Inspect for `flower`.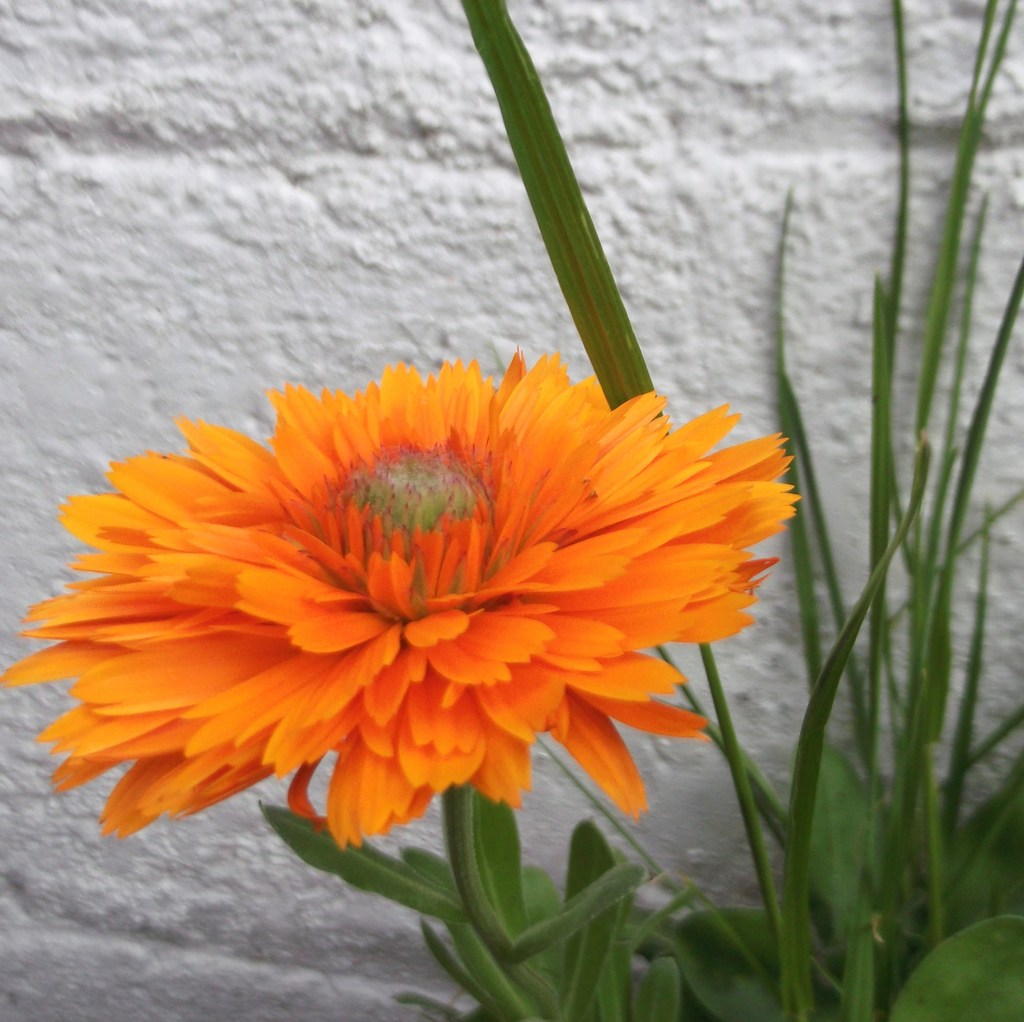
Inspection: {"left": 15, "top": 340, "right": 817, "bottom": 875}.
